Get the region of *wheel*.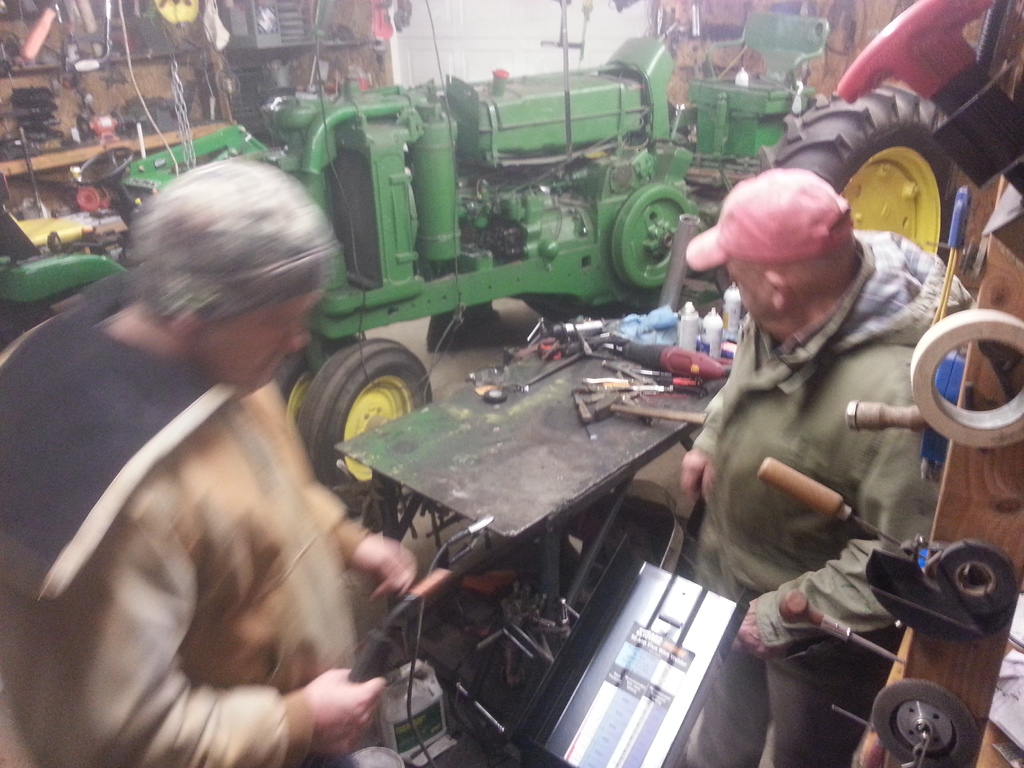
box=[283, 324, 455, 523].
